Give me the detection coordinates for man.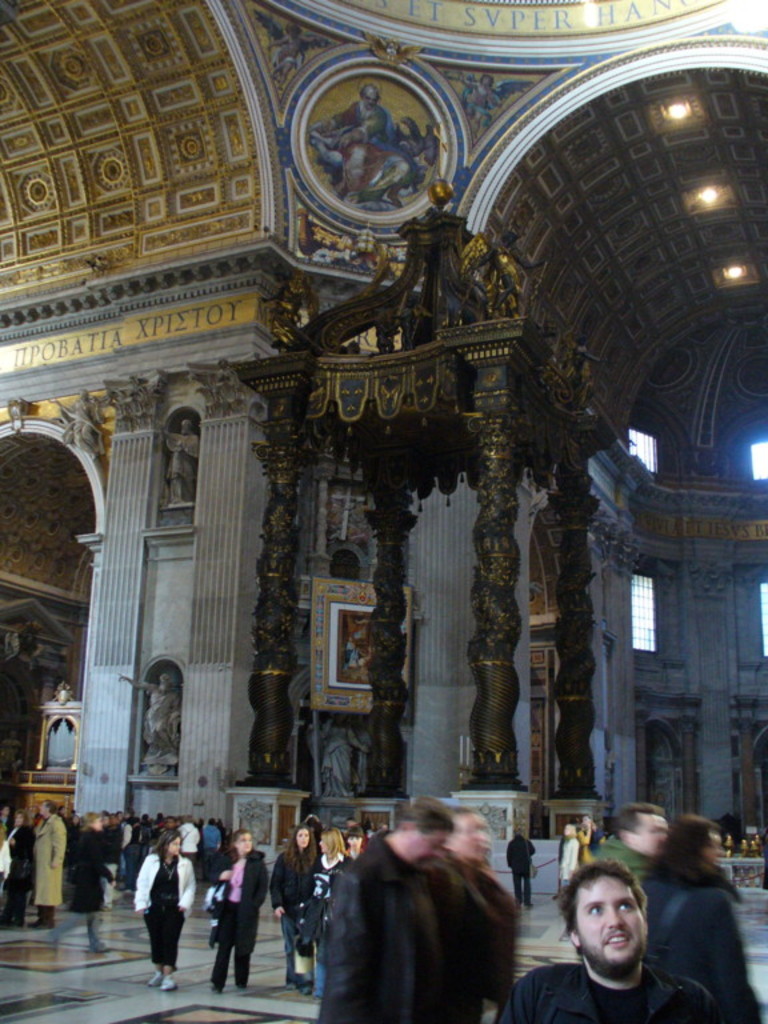
x1=153 y1=417 x2=200 y2=504.
